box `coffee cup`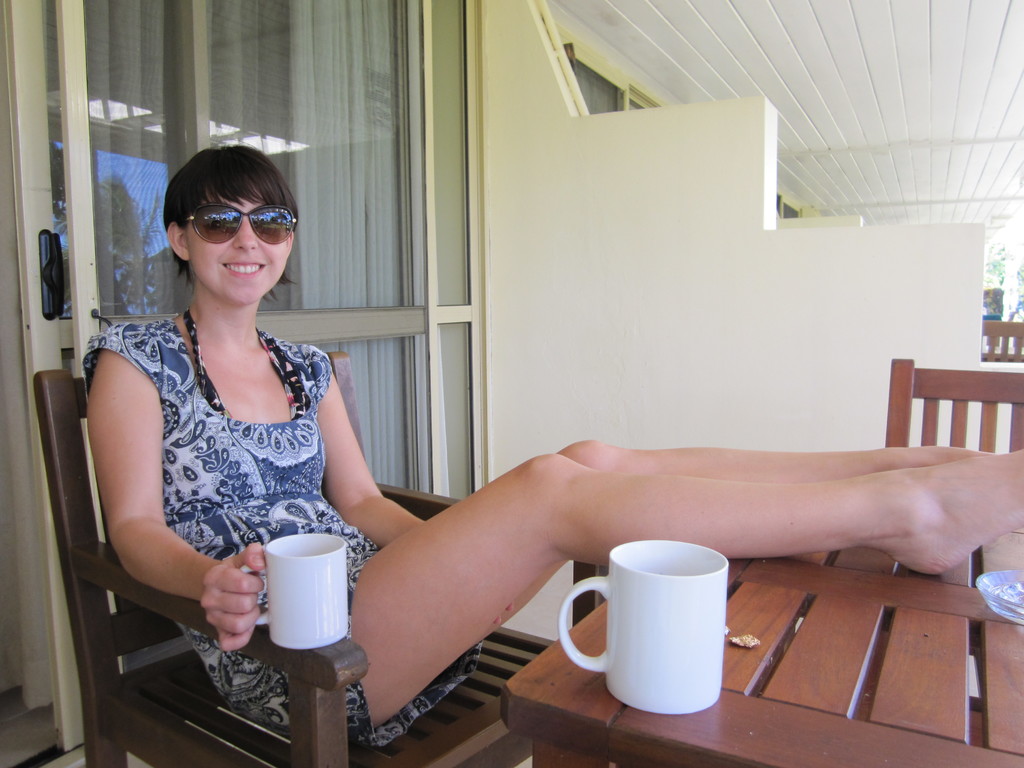
rect(241, 532, 348, 651)
